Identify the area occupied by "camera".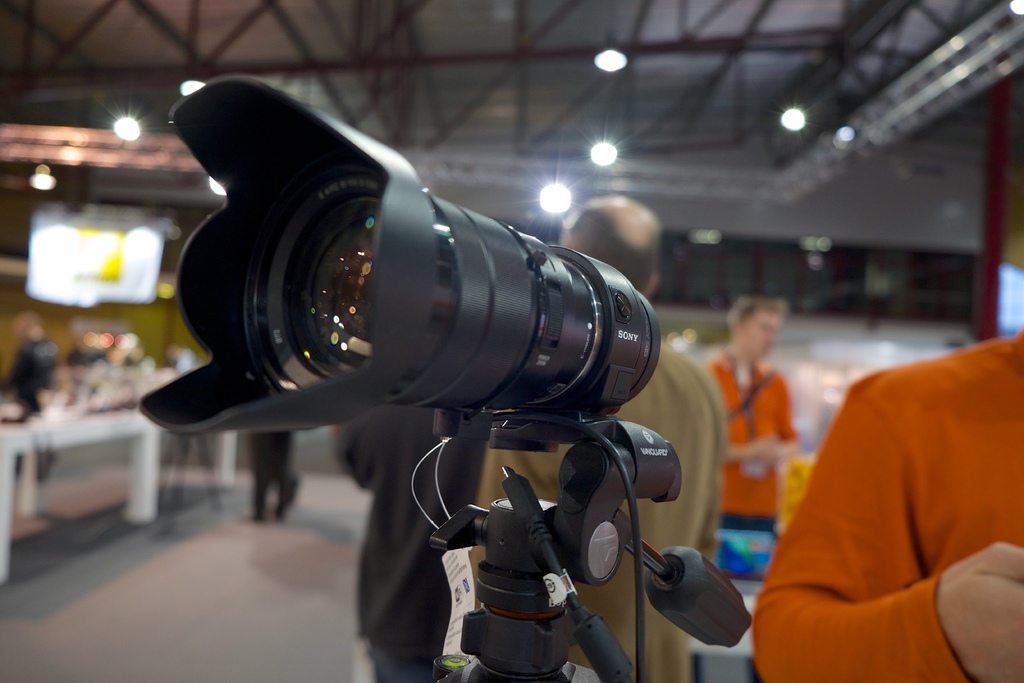
Area: 136,74,758,682.
